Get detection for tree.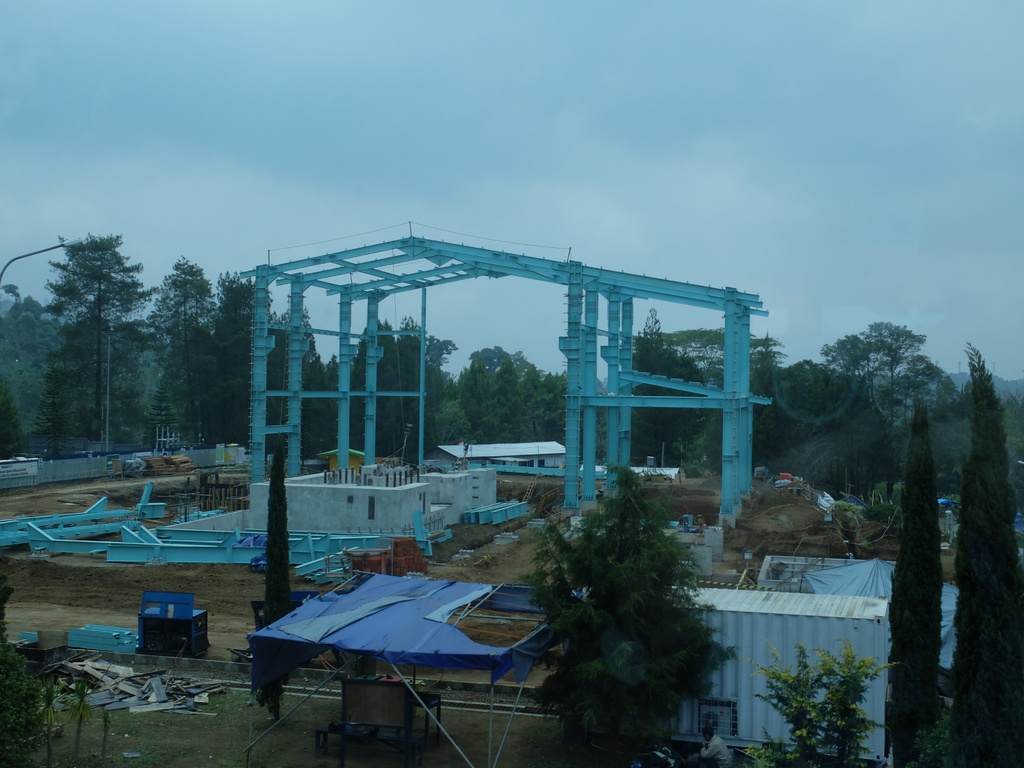
Detection: left=884, top=399, right=943, bottom=767.
